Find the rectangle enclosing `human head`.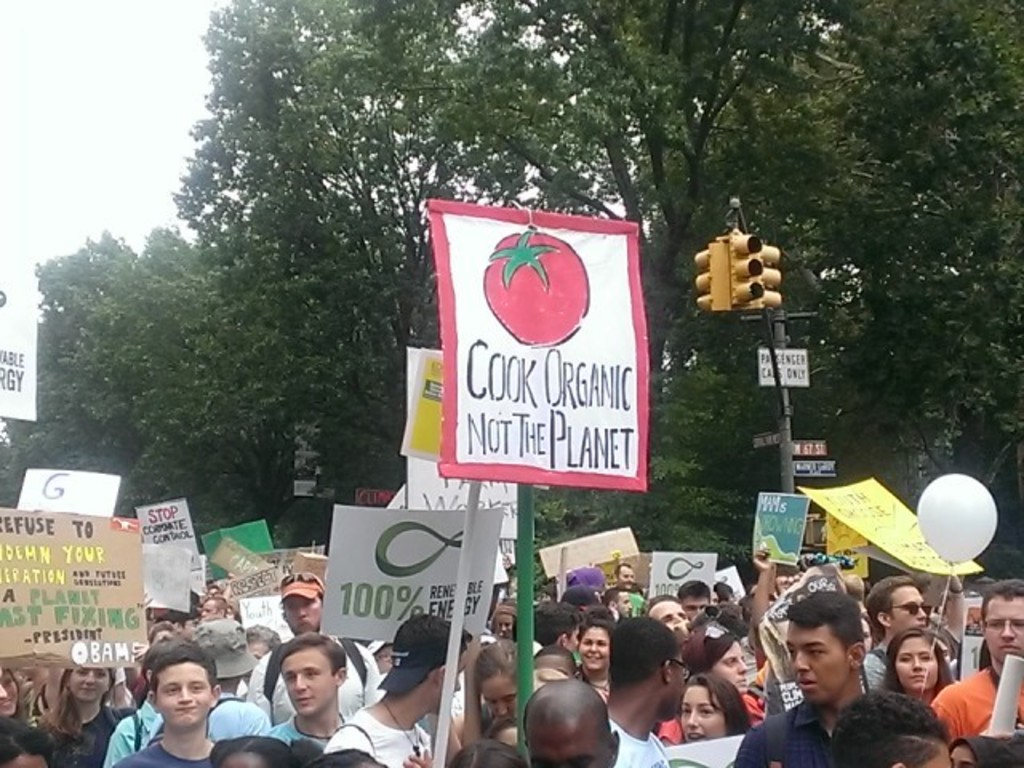
crop(523, 677, 622, 766).
